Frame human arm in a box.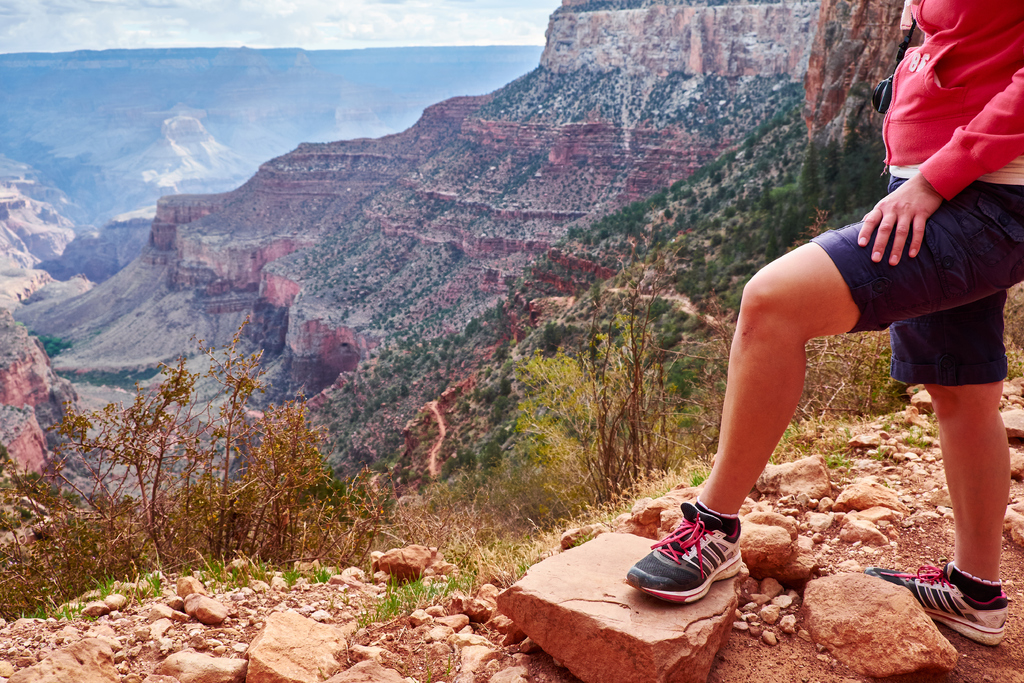
Rect(844, 60, 1023, 273).
